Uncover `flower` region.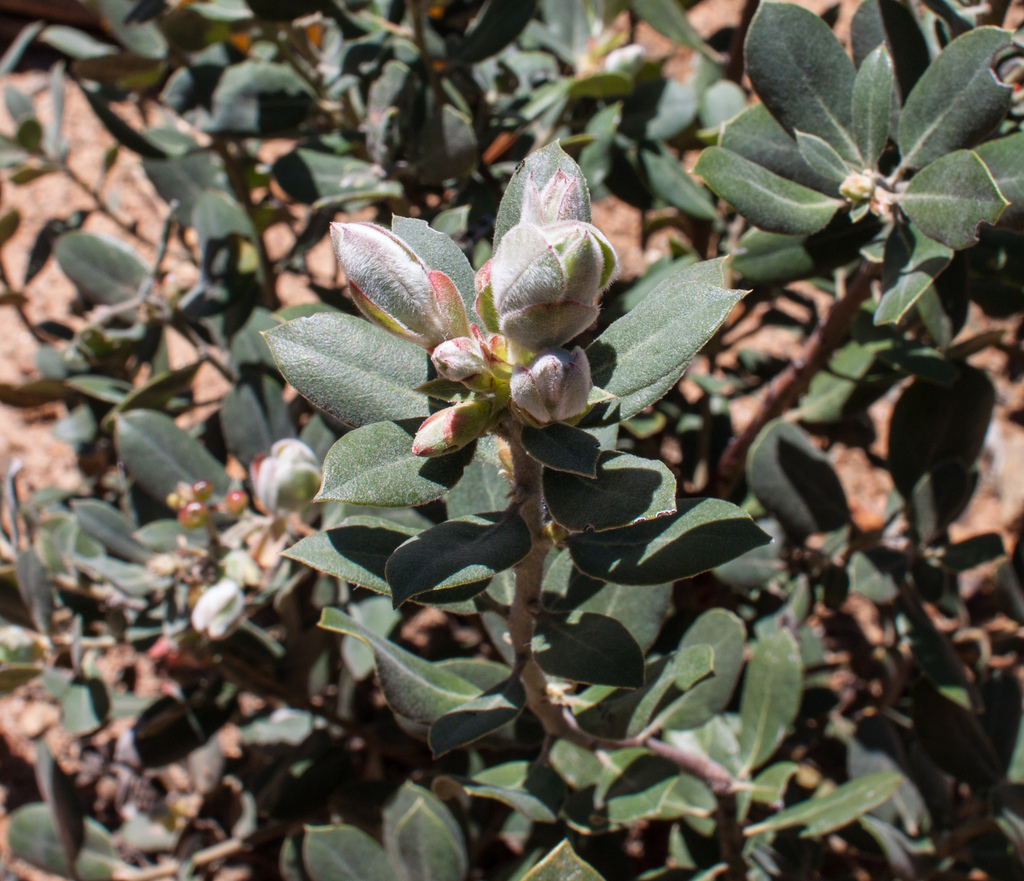
Uncovered: BBox(239, 435, 317, 535).
